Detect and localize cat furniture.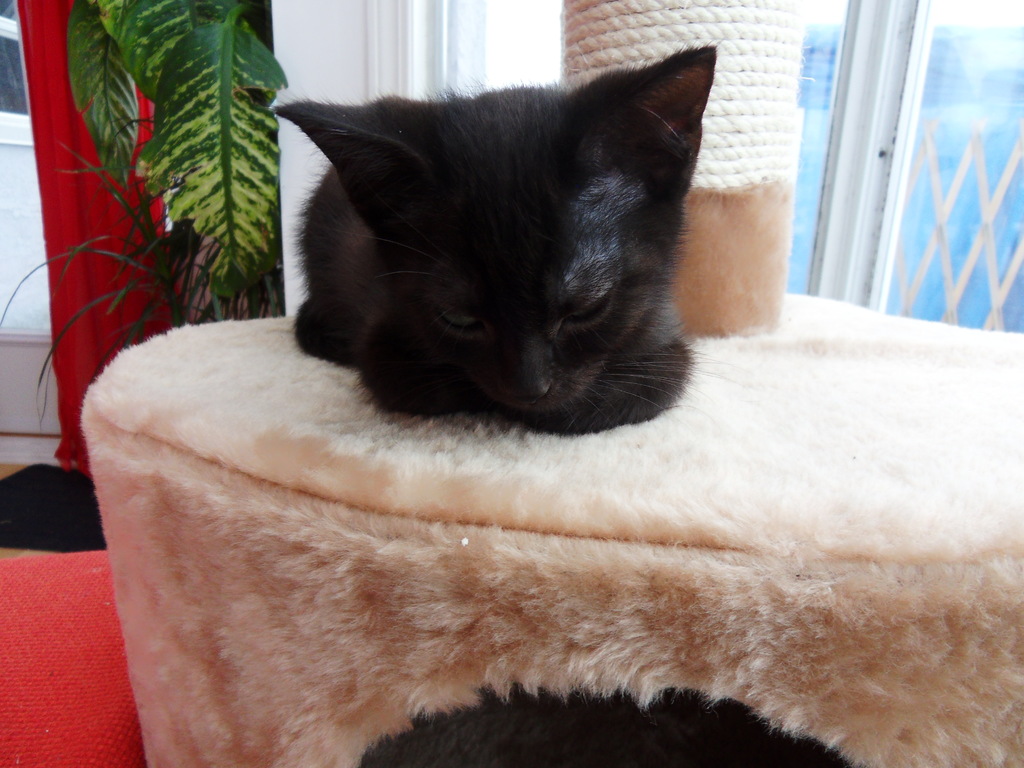
Localized at (77, 0, 1023, 767).
